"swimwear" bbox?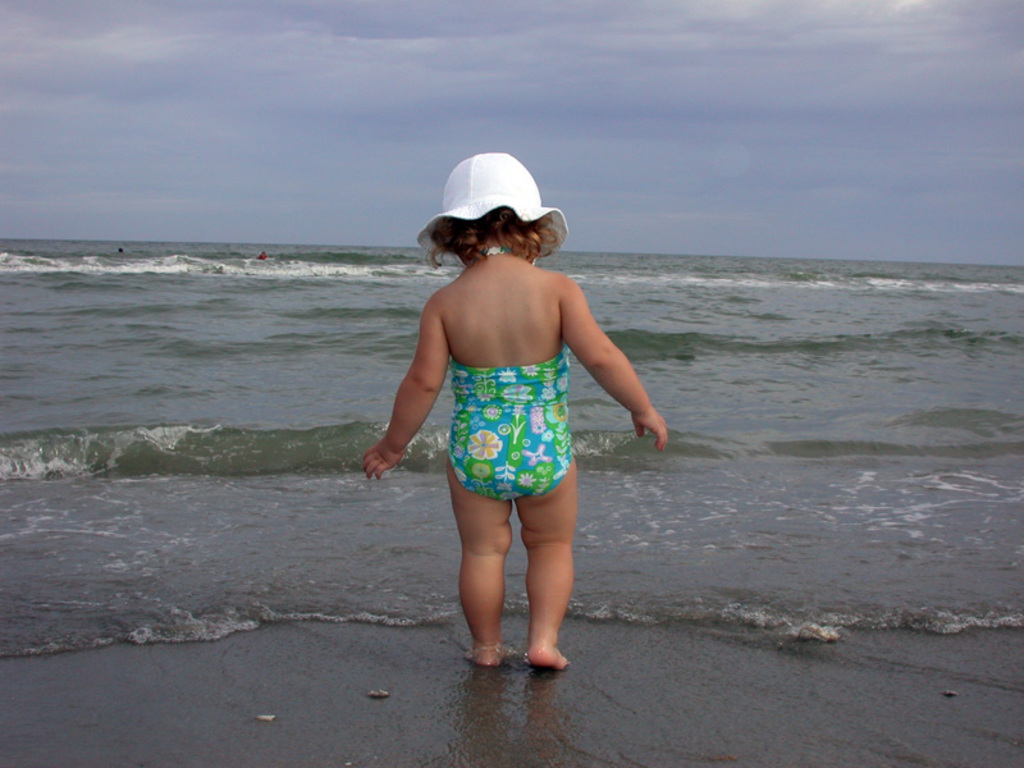
box=[449, 241, 580, 515]
